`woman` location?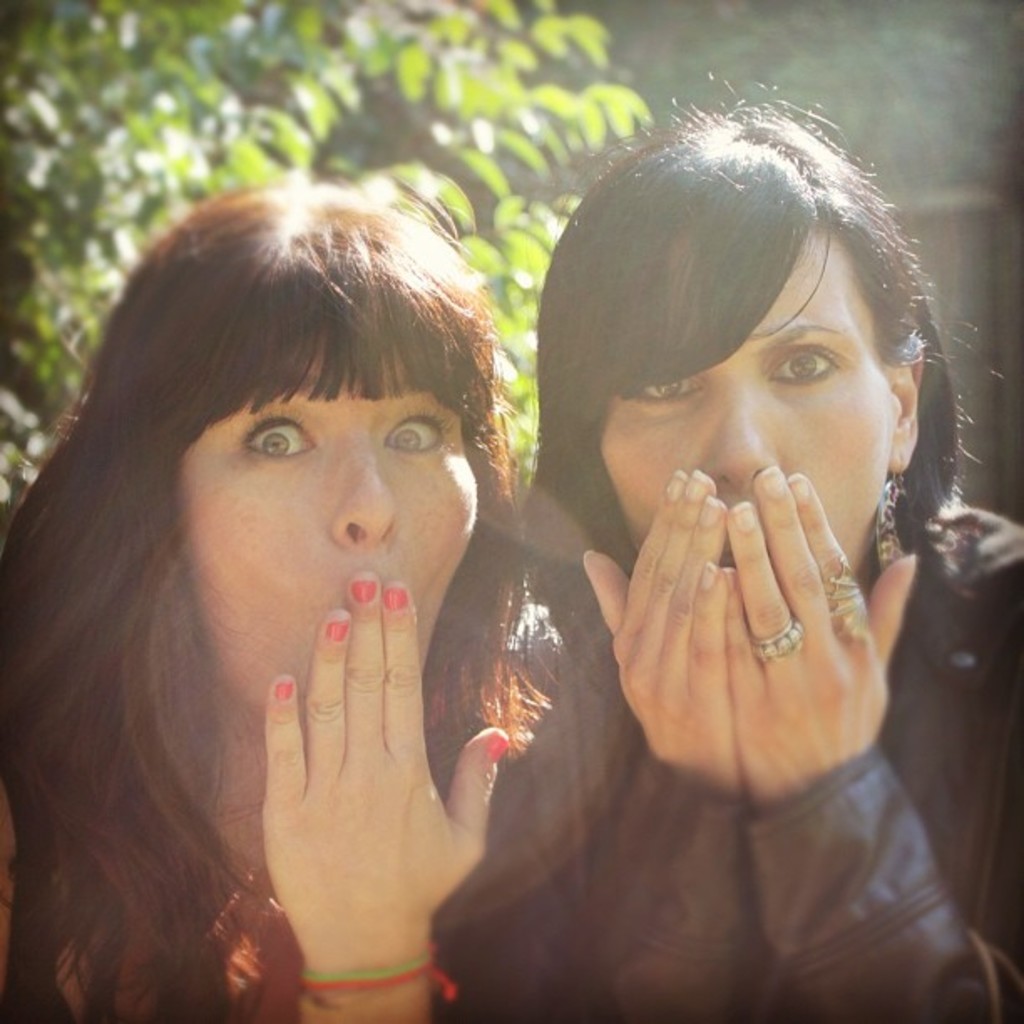
x1=28 y1=146 x2=694 y2=1023
